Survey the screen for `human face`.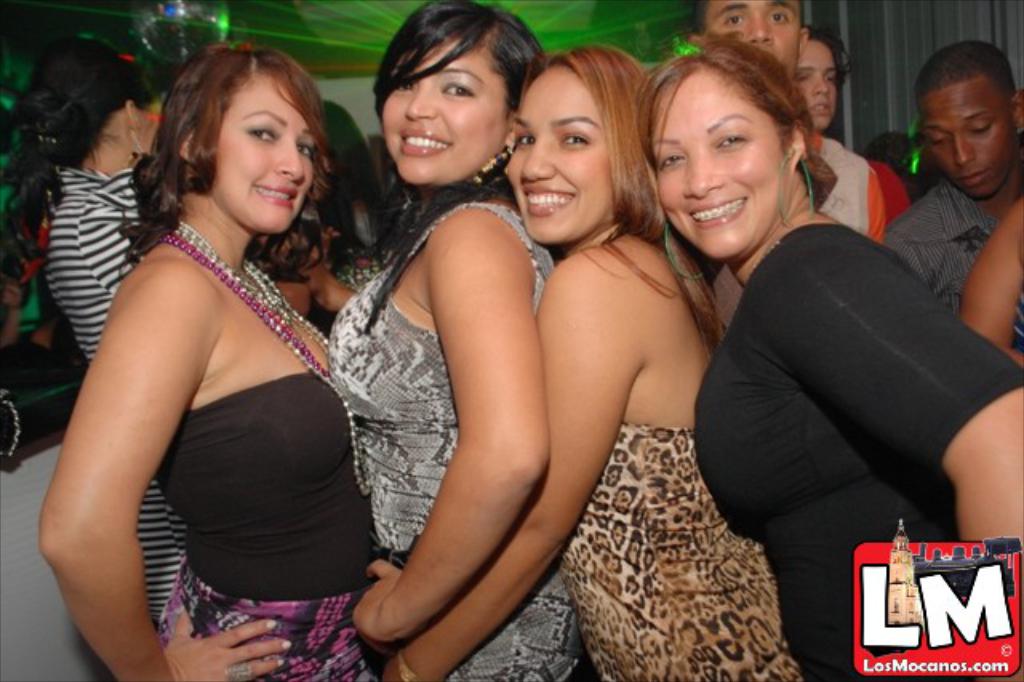
Survey found: <bbox>139, 85, 163, 152</bbox>.
